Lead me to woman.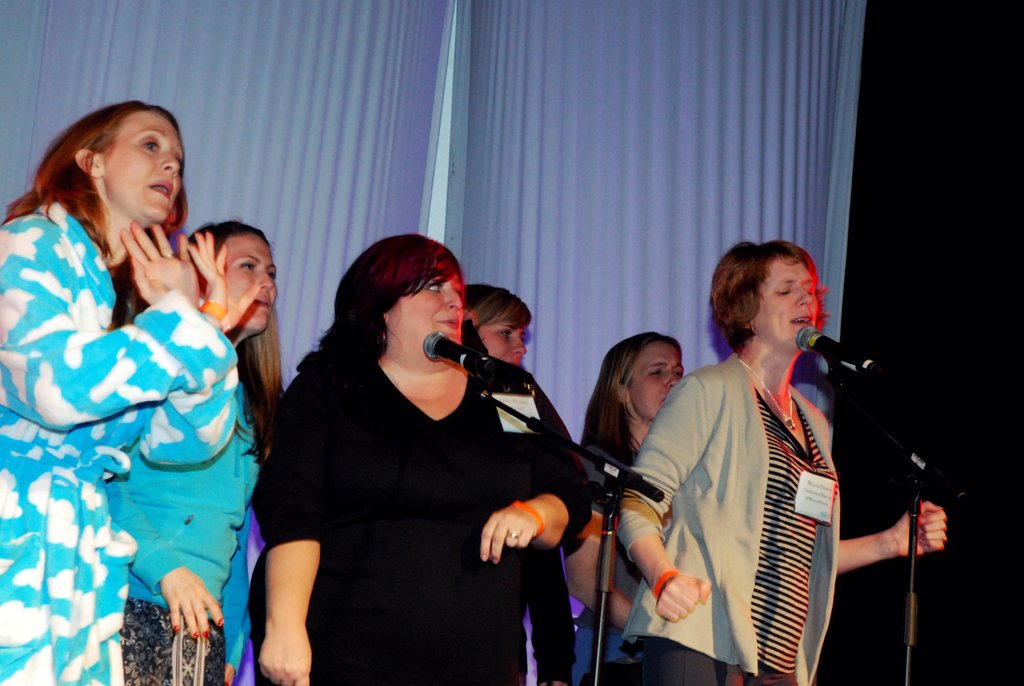
Lead to [left=560, top=331, right=687, bottom=685].
